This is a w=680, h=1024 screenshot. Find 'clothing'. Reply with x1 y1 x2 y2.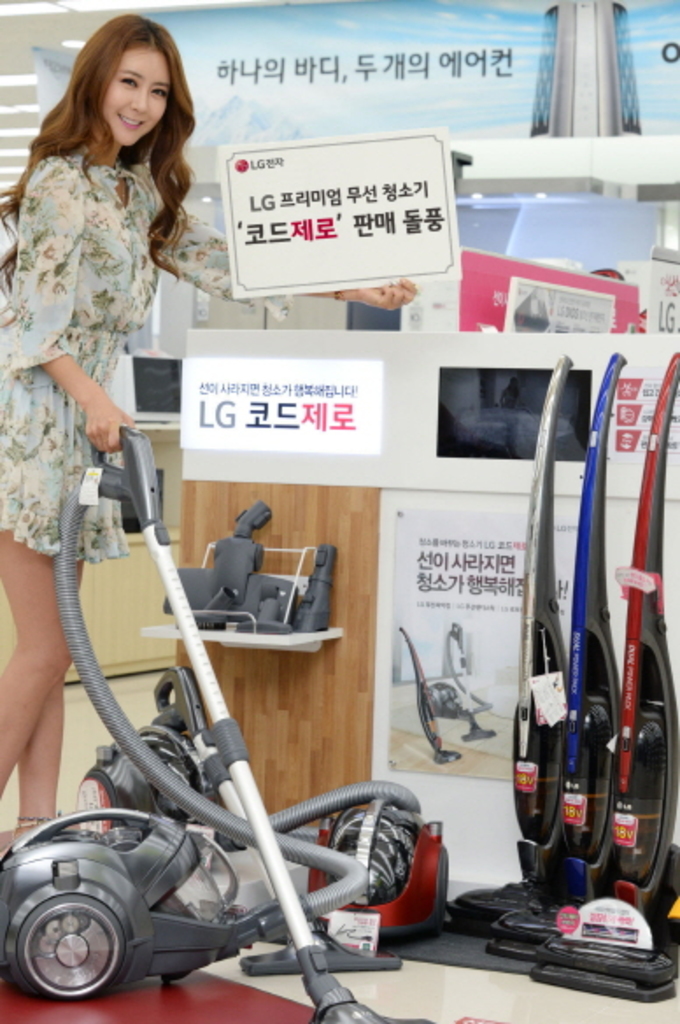
9 88 212 531.
